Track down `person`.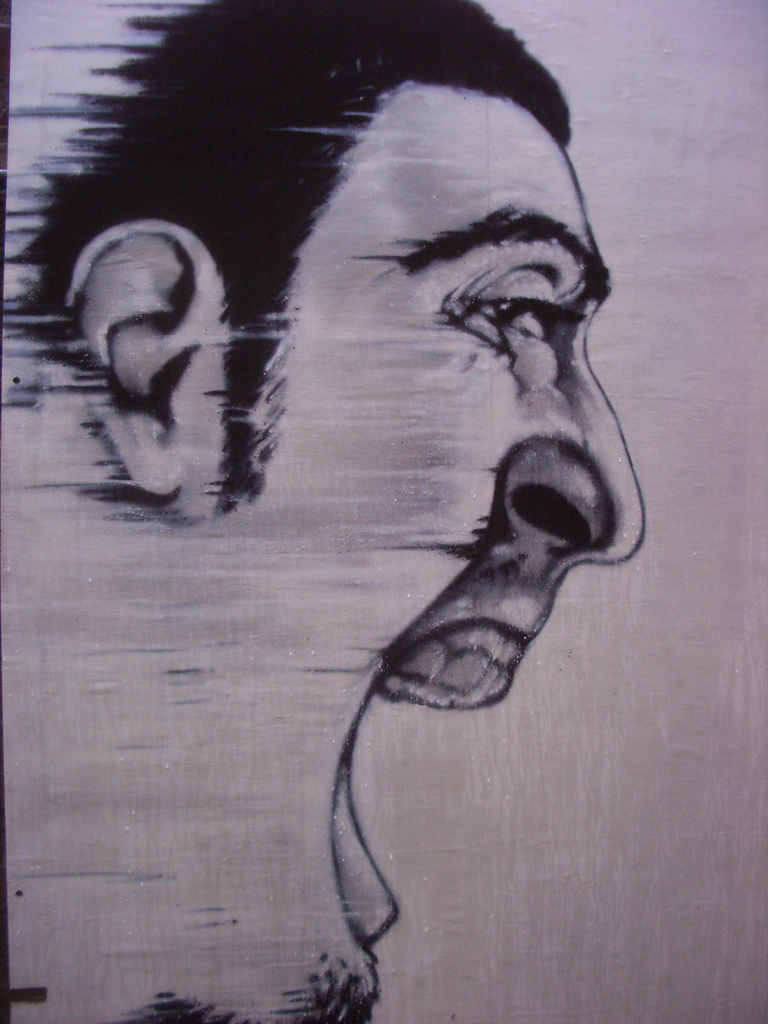
Tracked to {"left": 0, "top": 0, "right": 645, "bottom": 1023}.
